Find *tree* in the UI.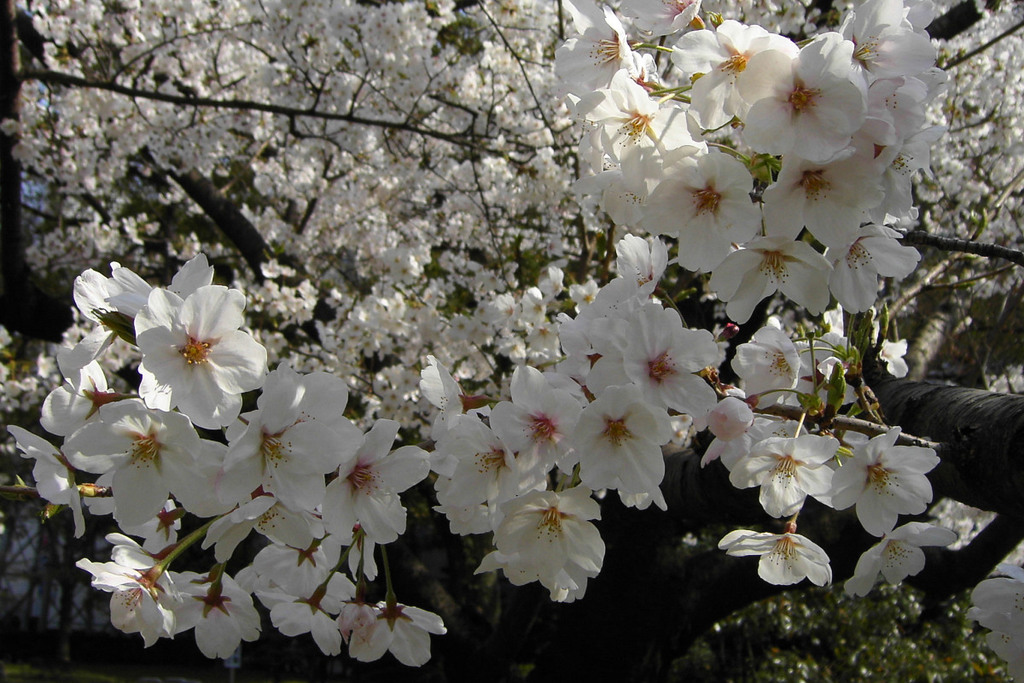
UI element at (x1=0, y1=0, x2=1023, y2=682).
